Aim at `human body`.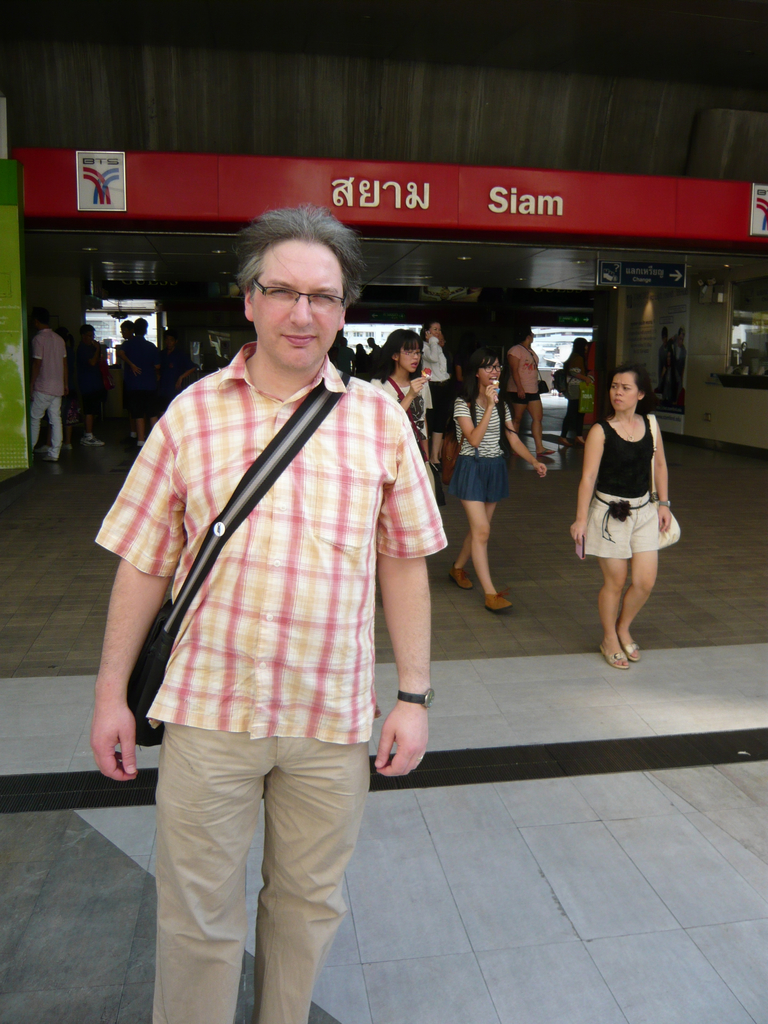
Aimed at x1=424 y1=335 x2=455 y2=470.
